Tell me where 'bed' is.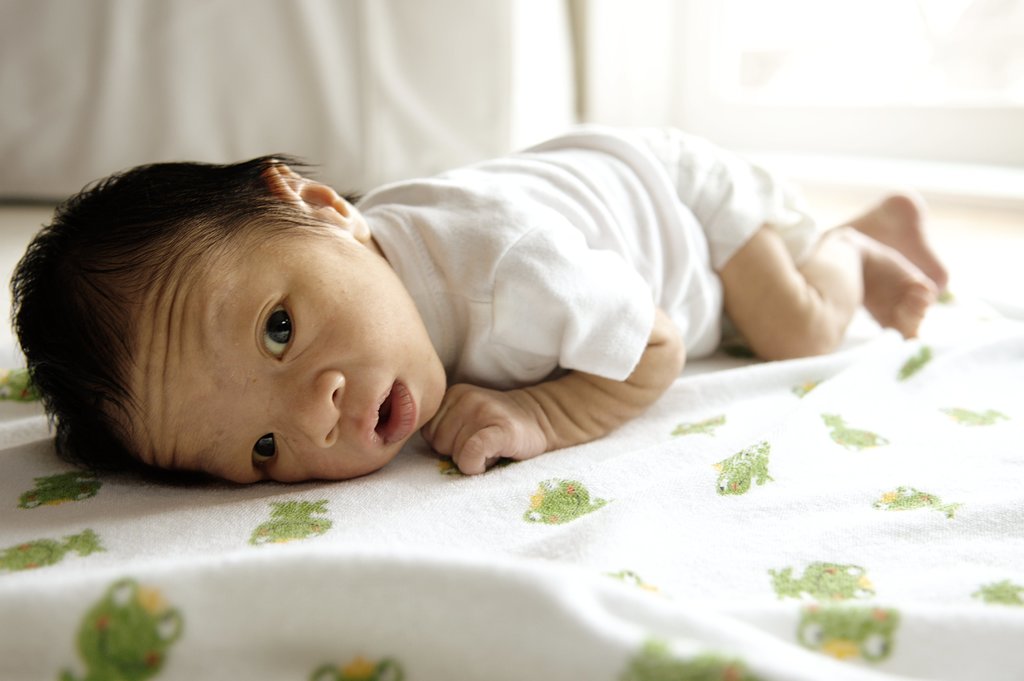
'bed' is at 0,288,1023,680.
